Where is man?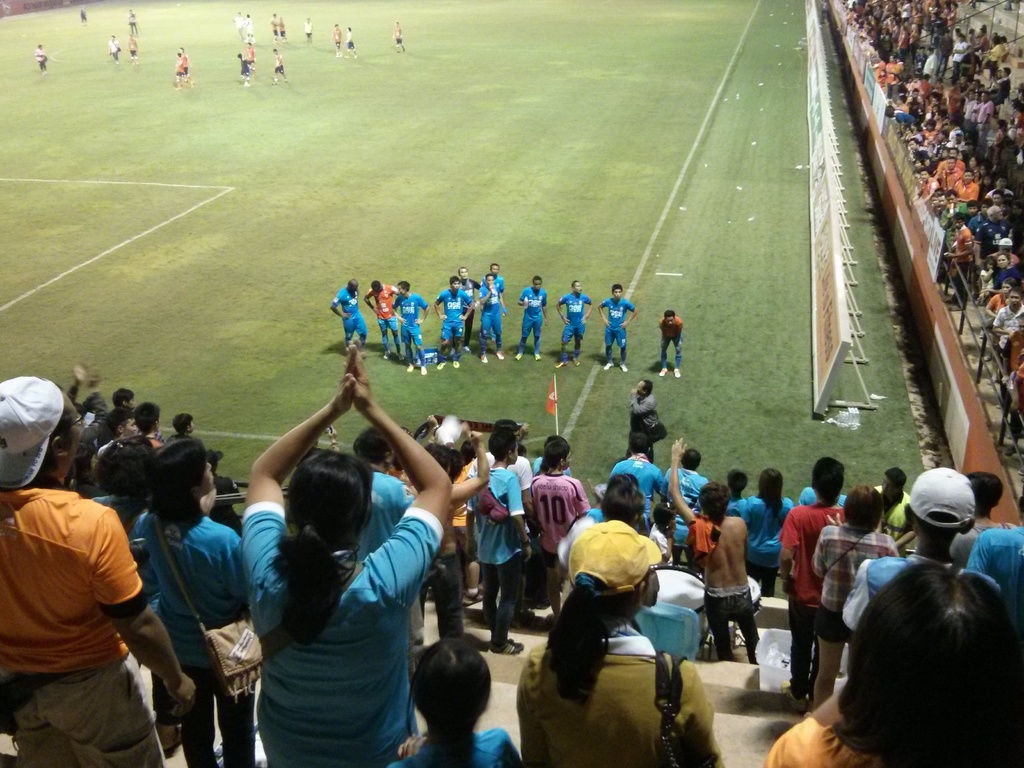
l=950, t=470, r=1017, b=566.
